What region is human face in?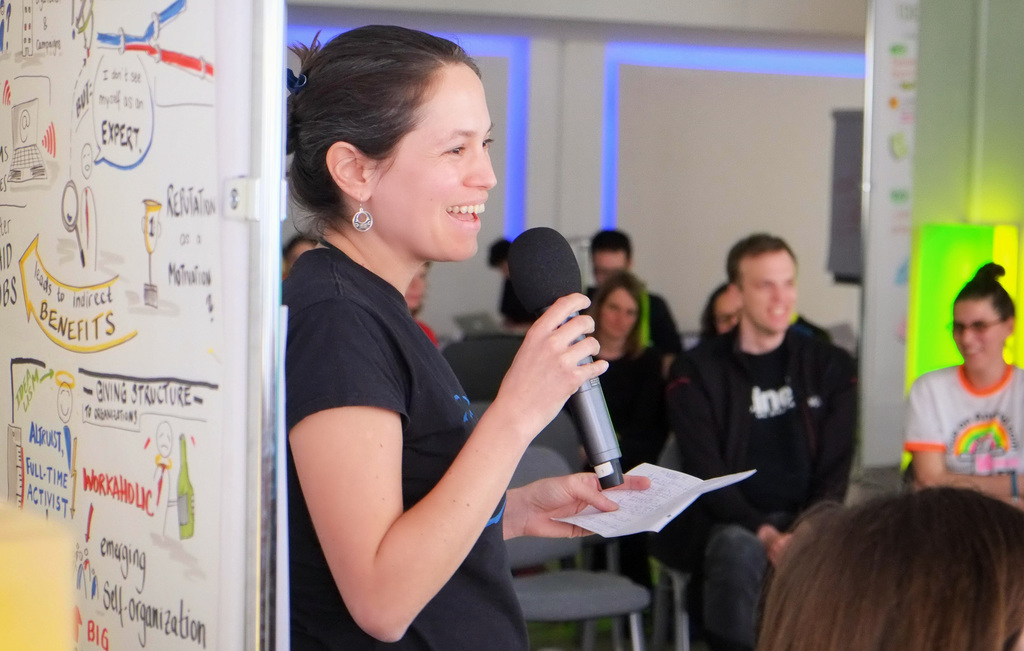
{"left": 739, "top": 252, "right": 799, "bottom": 336}.
